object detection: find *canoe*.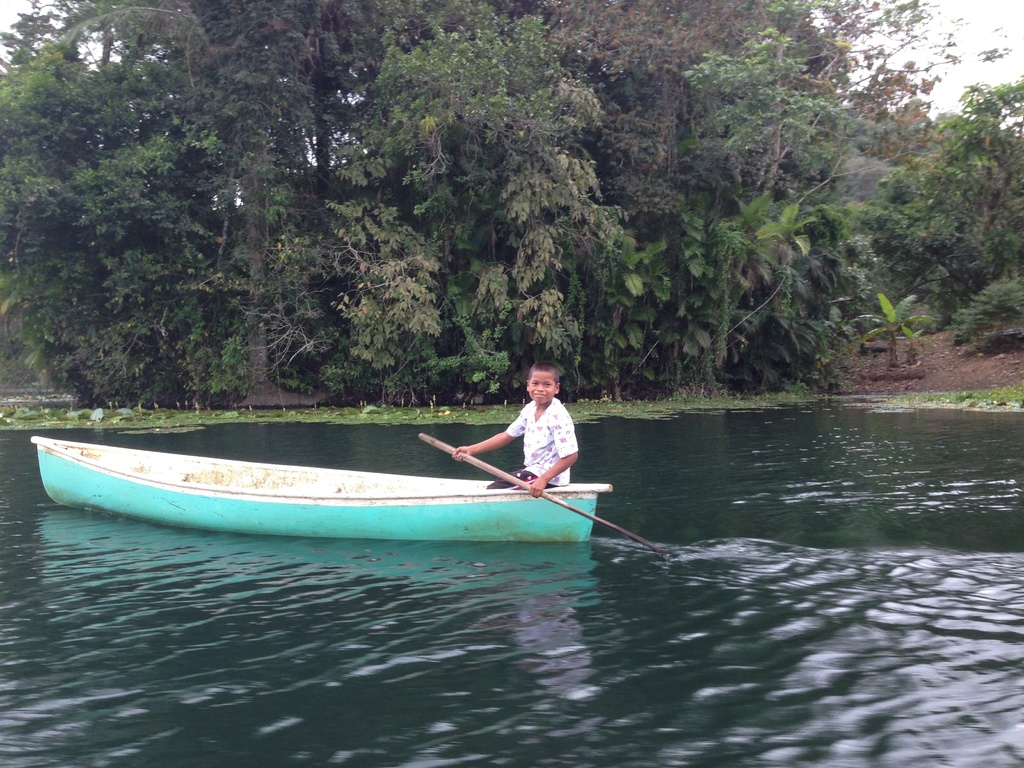
26 432 611 536.
